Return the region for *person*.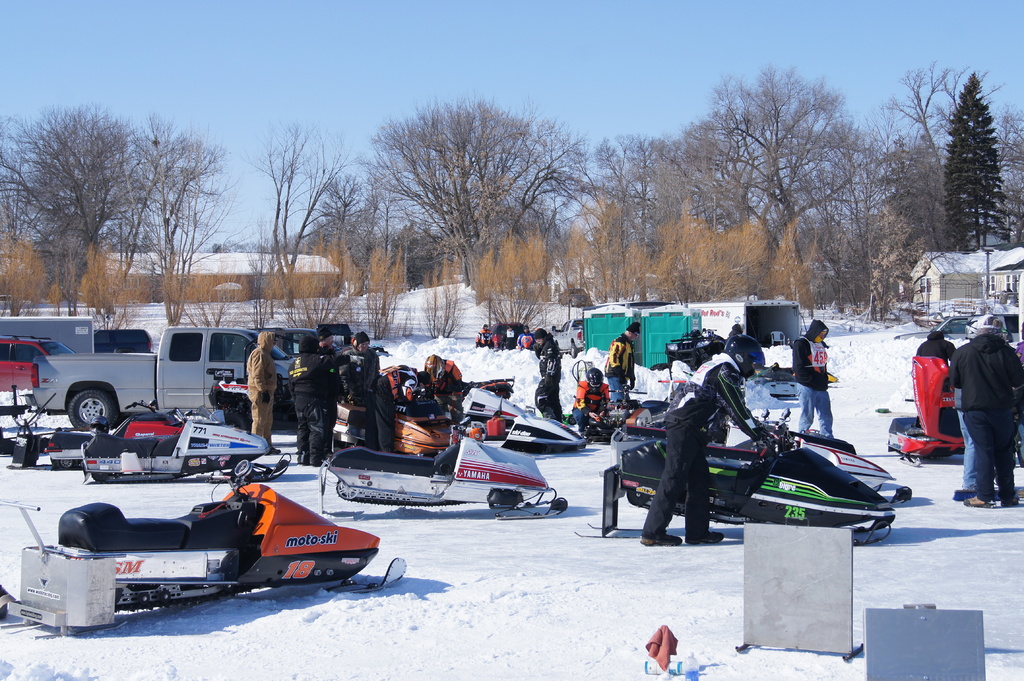
500, 321, 515, 348.
